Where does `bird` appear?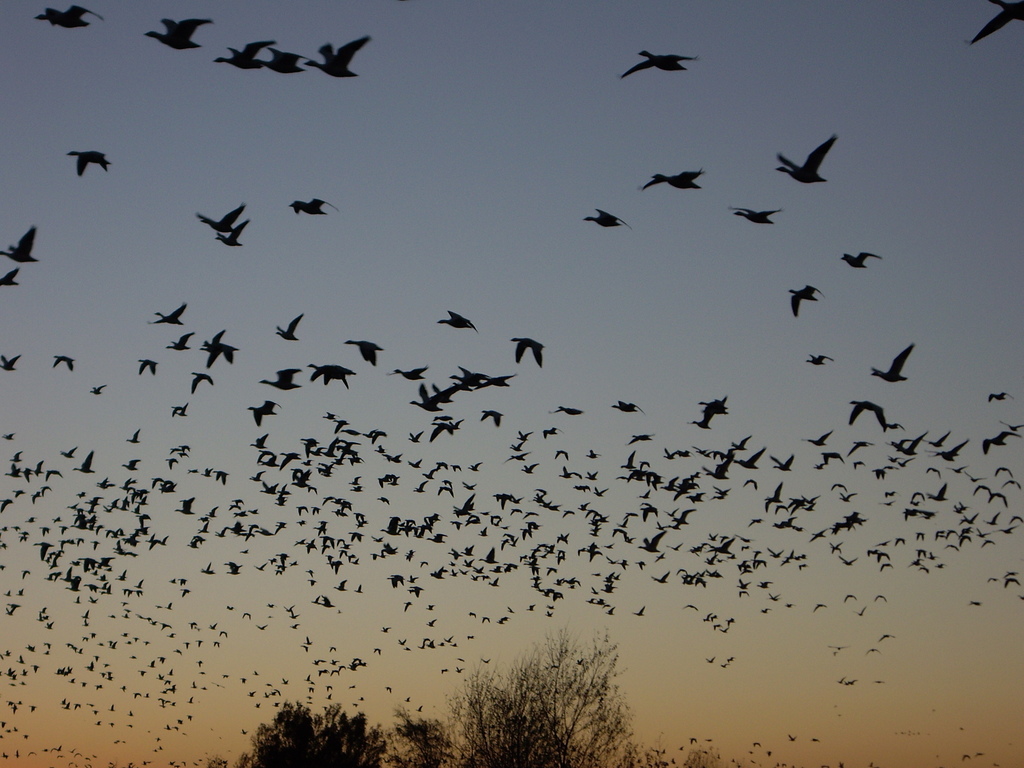
Appears at 1001/420/1023/431.
